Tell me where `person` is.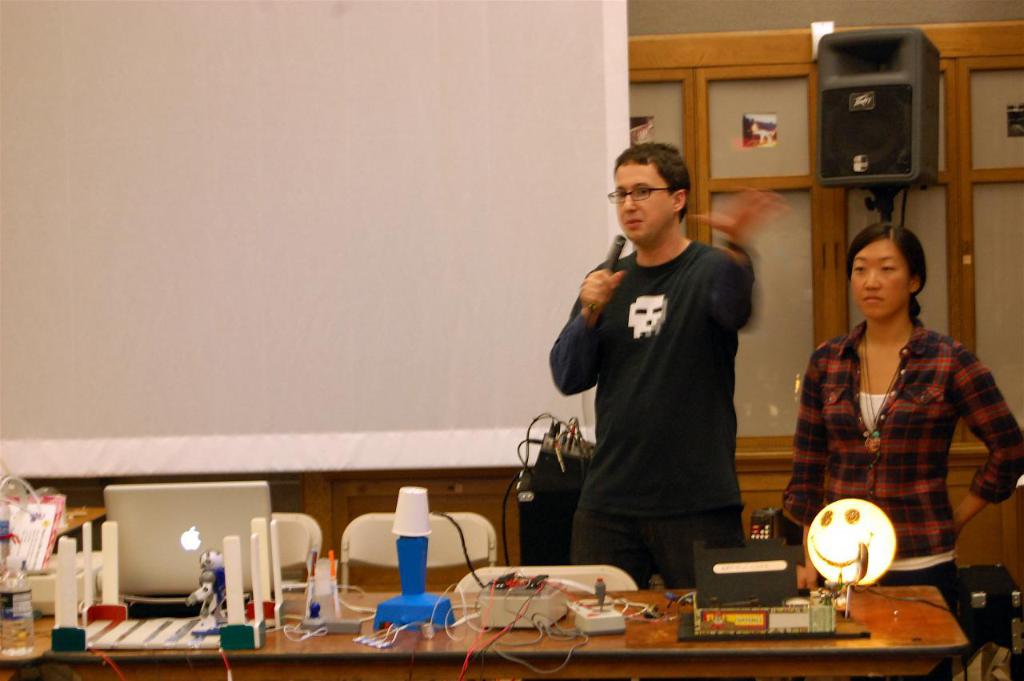
`person` is at locate(778, 214, 1023, 680).
